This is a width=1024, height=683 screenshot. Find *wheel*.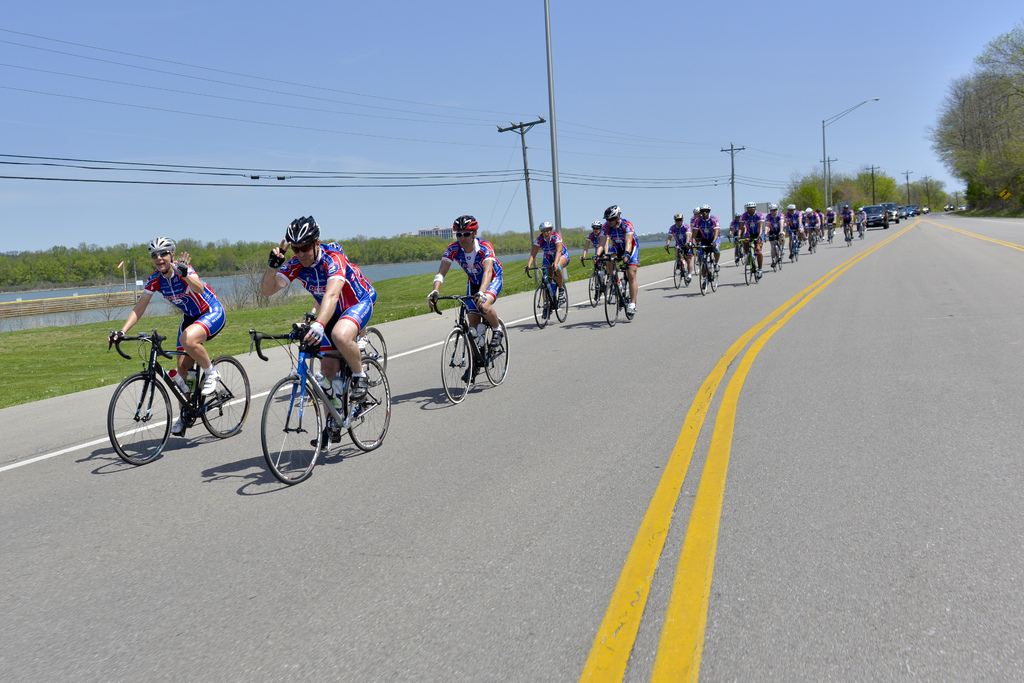
Bounding box: select_region(740, 254, 754, 288).
